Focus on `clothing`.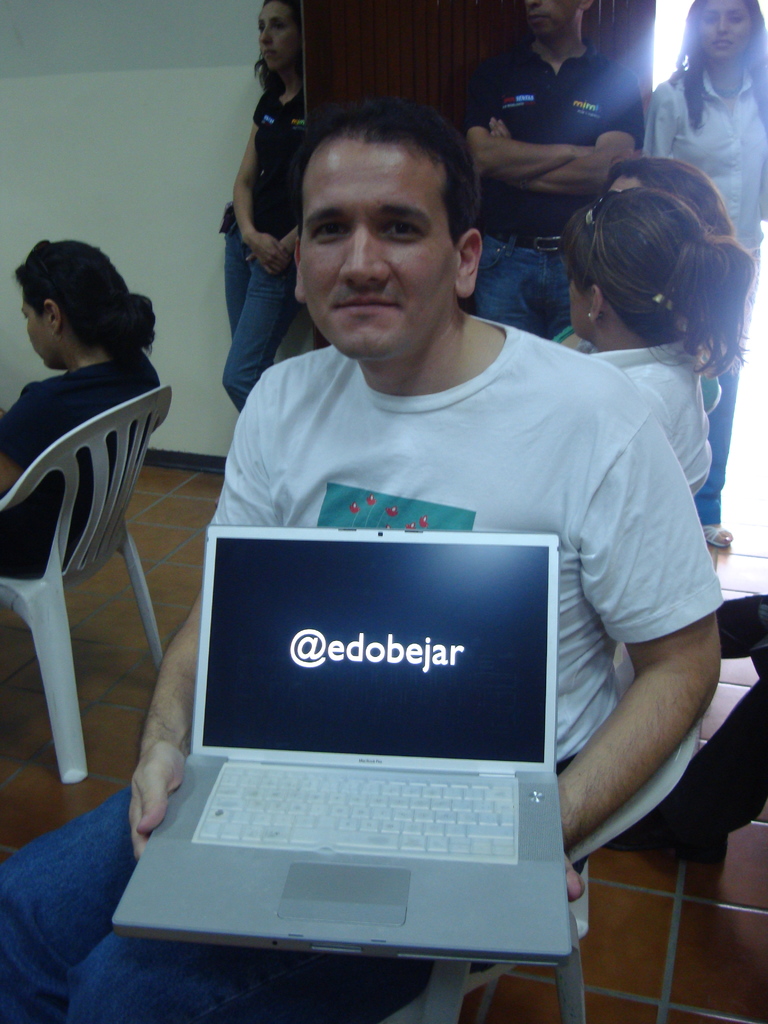
Focused at BBox(0, 309, 725, 1023).
